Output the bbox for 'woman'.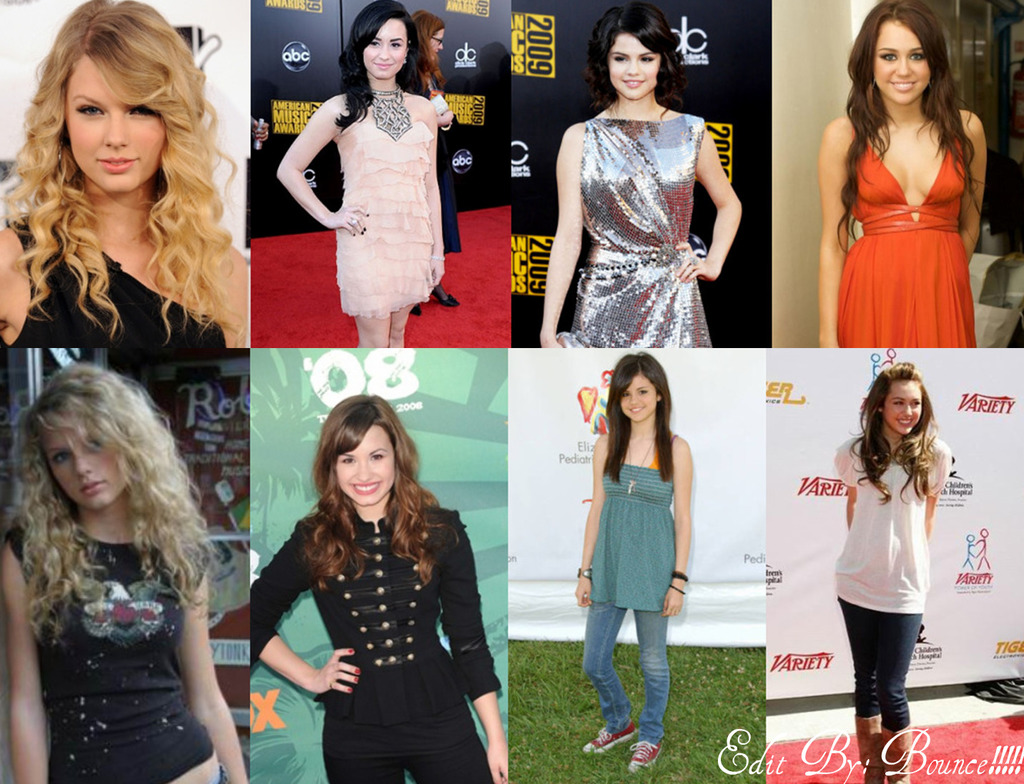
[576, 357, 685, 770].
